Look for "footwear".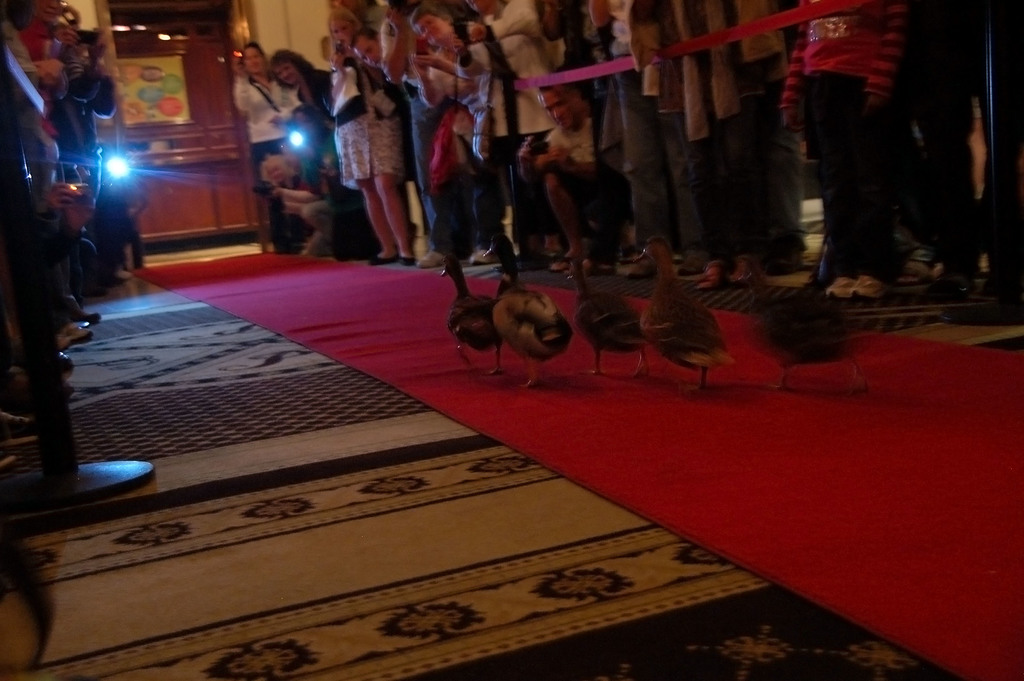
Found: detection(63, 295, 102, 325).
